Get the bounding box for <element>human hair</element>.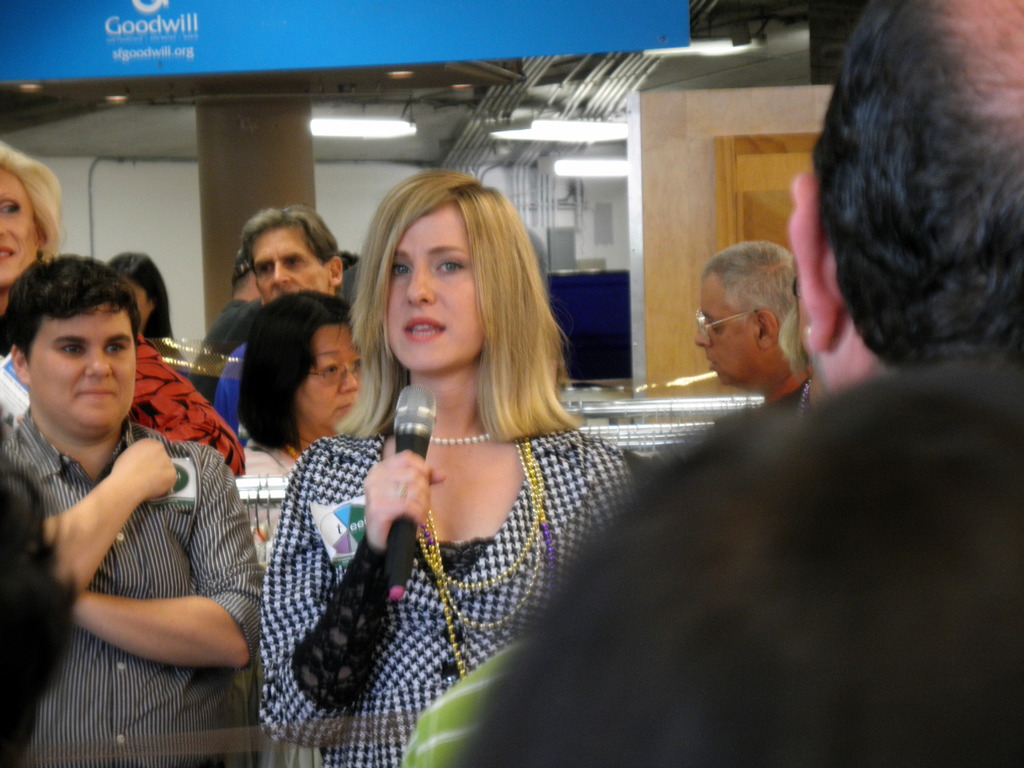
{"x1": 106, "y1": 254, "x2": 175, "y2": 338}.
